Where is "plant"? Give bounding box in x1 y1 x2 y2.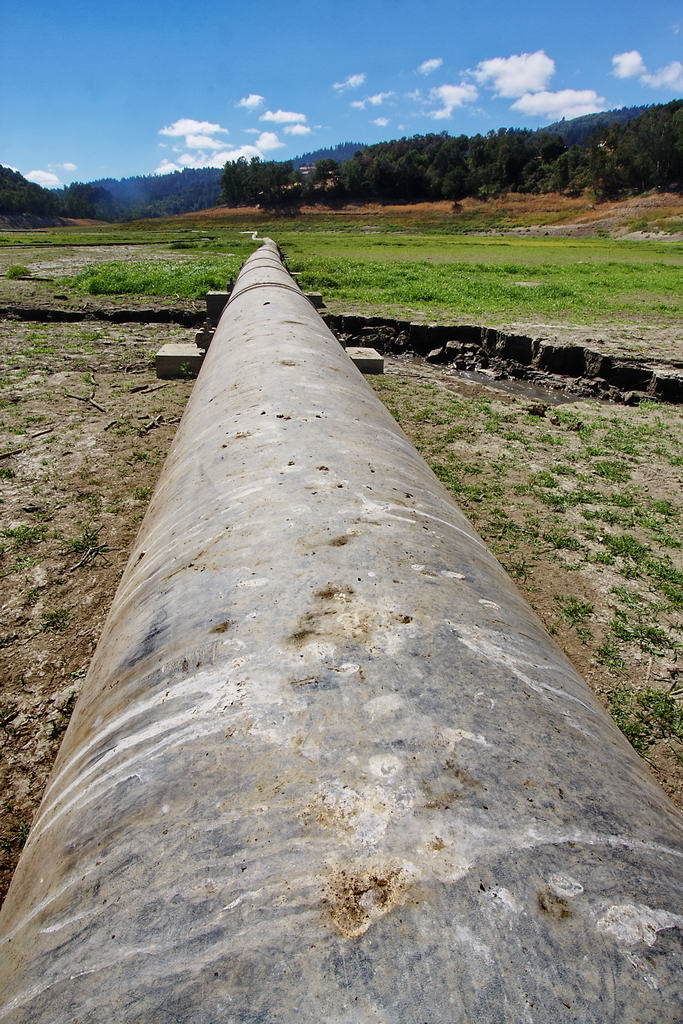
175 393 185 405.
